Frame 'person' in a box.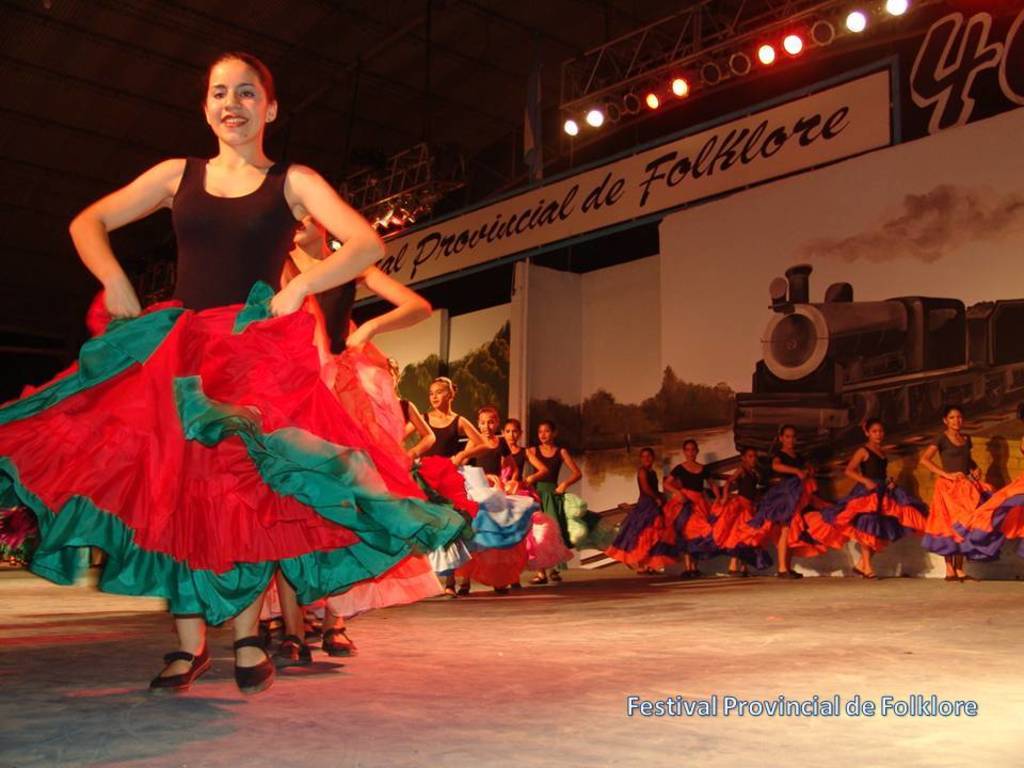
[left=409, top=372, right=497, bottom=604].
